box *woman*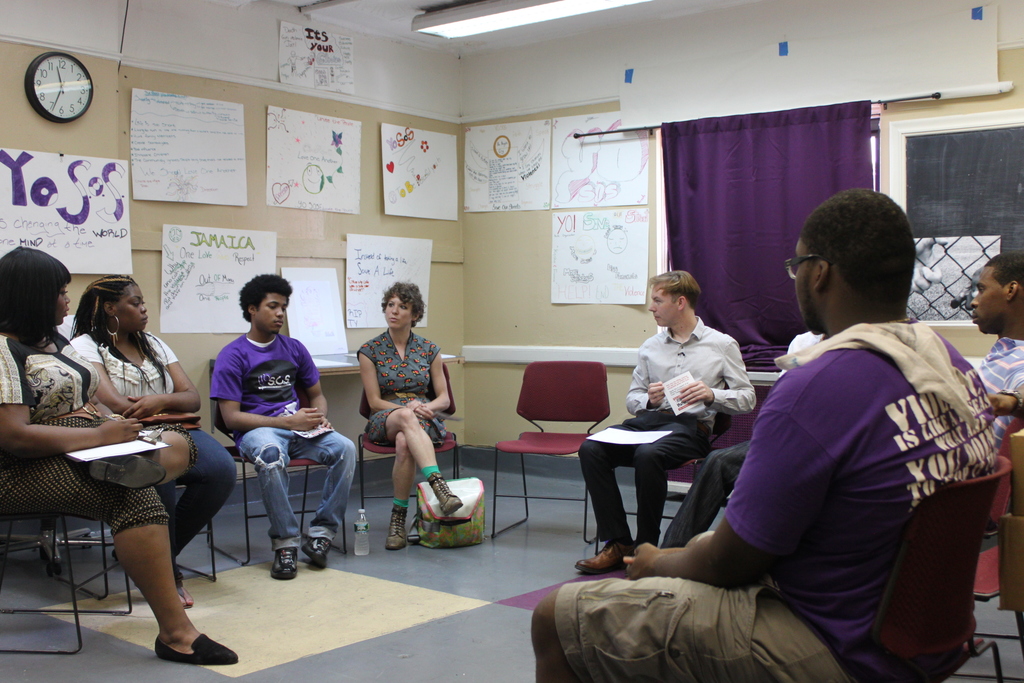
x1=346 y1=283 x2=449 y2=564
